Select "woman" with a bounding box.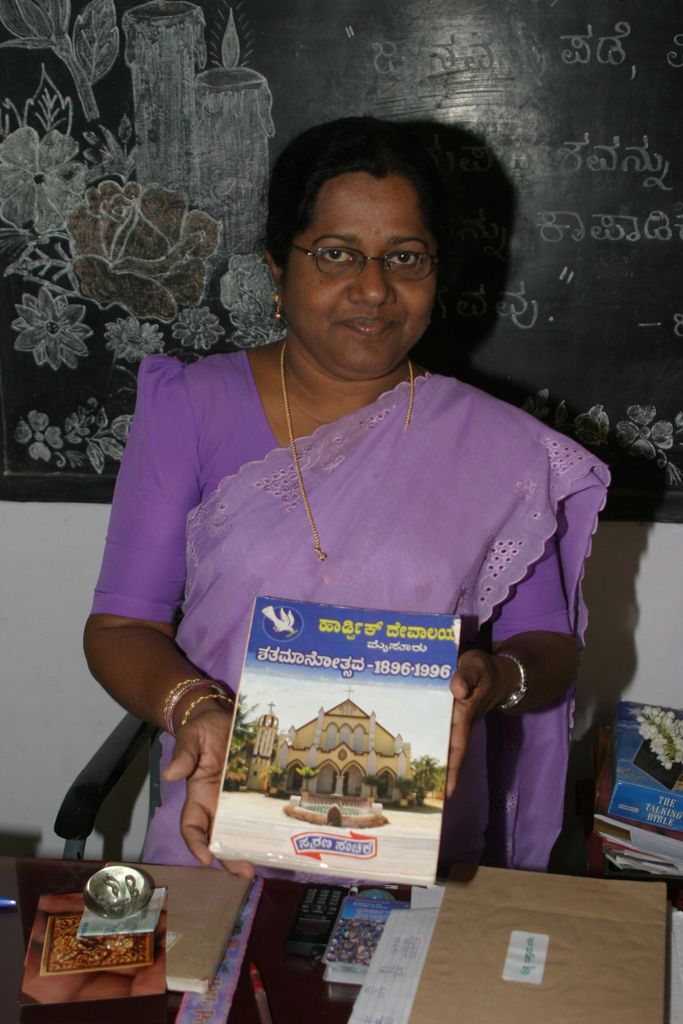
select_region(81, 125, 616, 1023).
